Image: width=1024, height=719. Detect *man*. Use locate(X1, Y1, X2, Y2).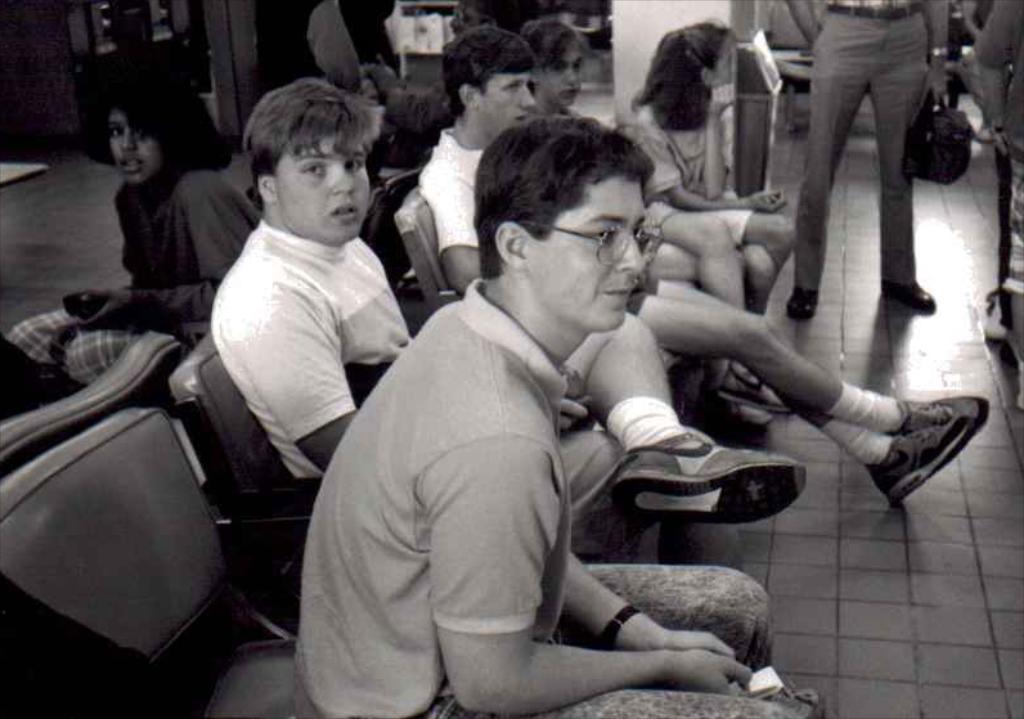
locate(417, 28, 989, 508).
